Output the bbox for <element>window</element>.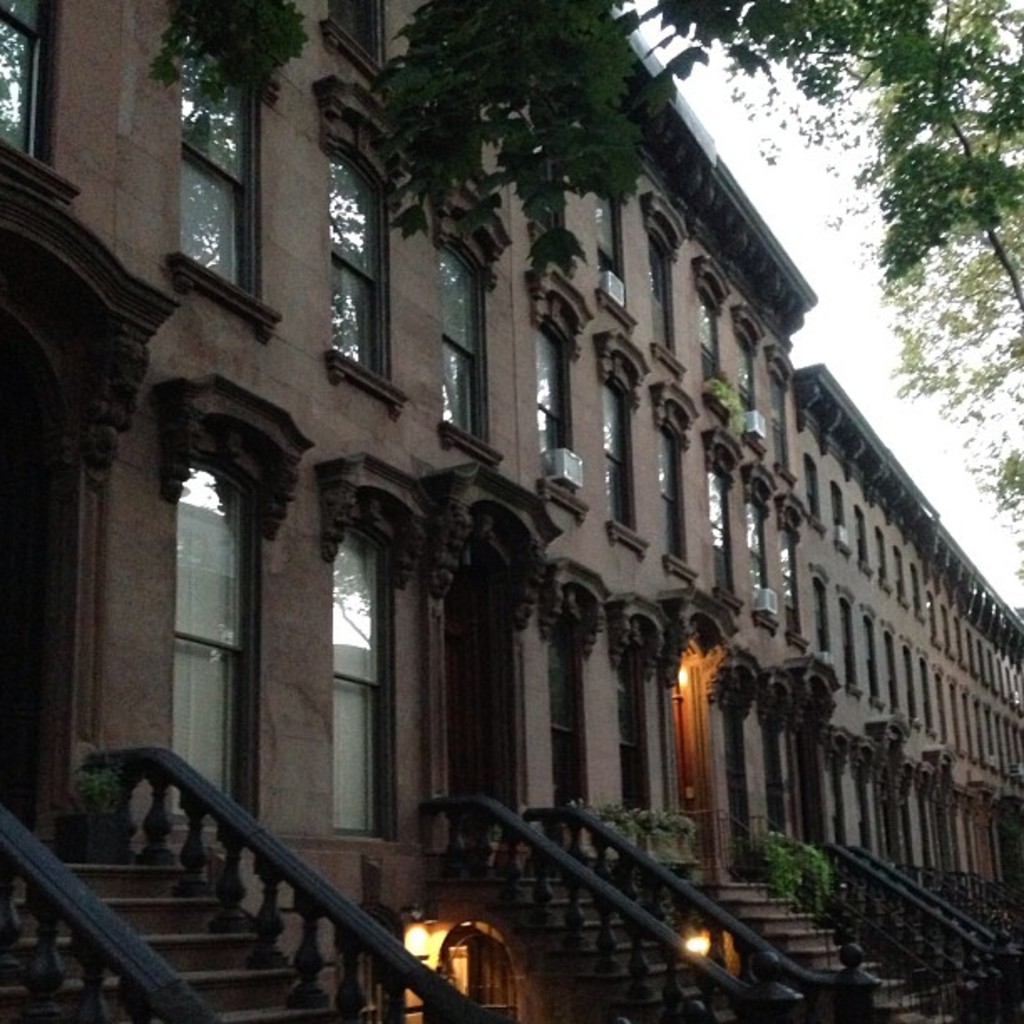
770, 345, 793, 484.
